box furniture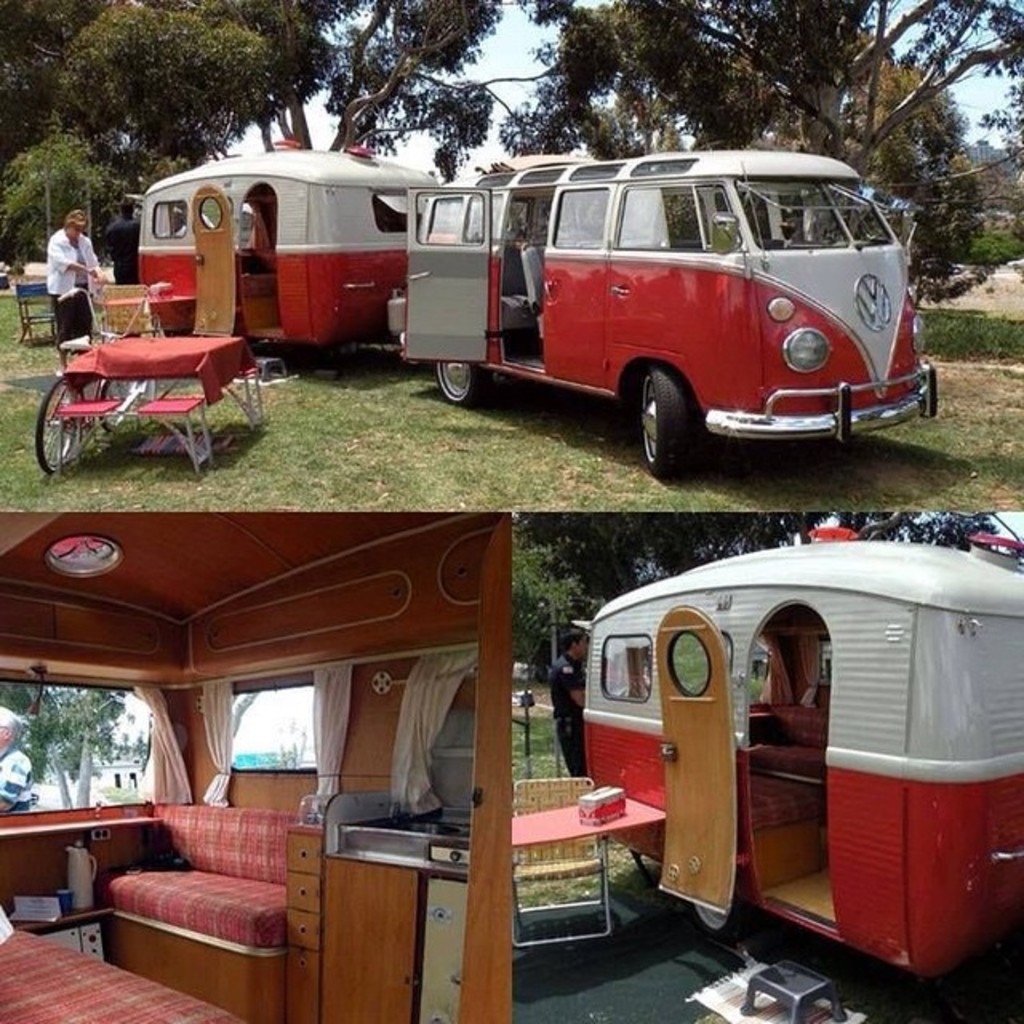
101 283 195 336
